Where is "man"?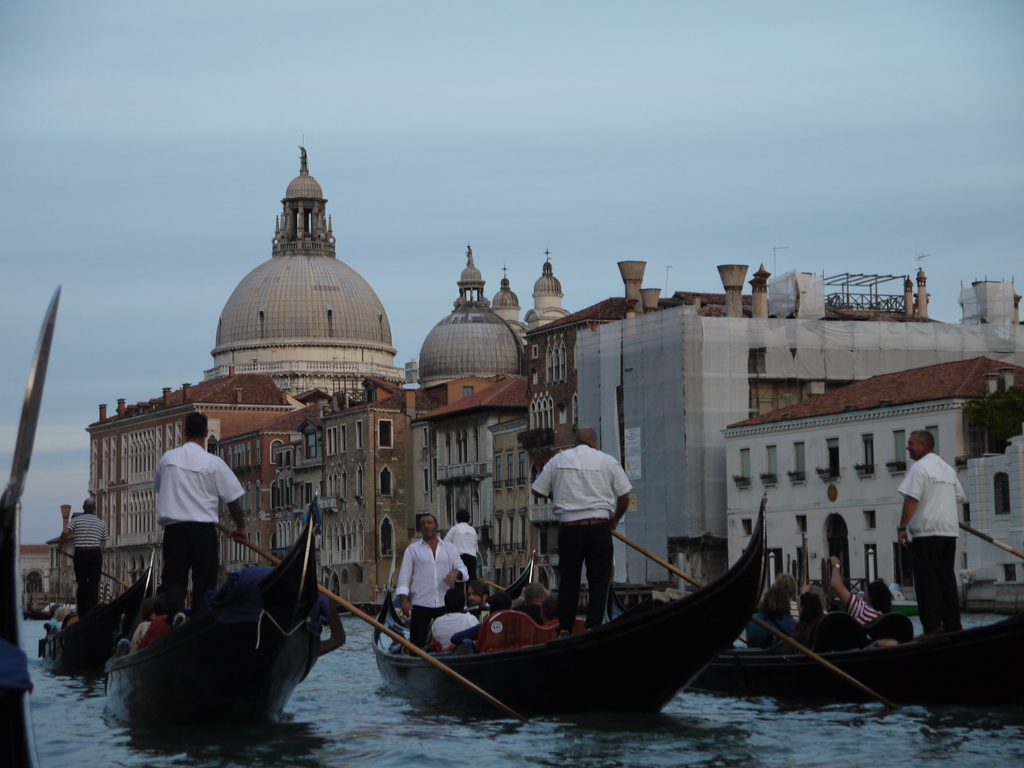
l=891, t=437, r=986, b=650.
